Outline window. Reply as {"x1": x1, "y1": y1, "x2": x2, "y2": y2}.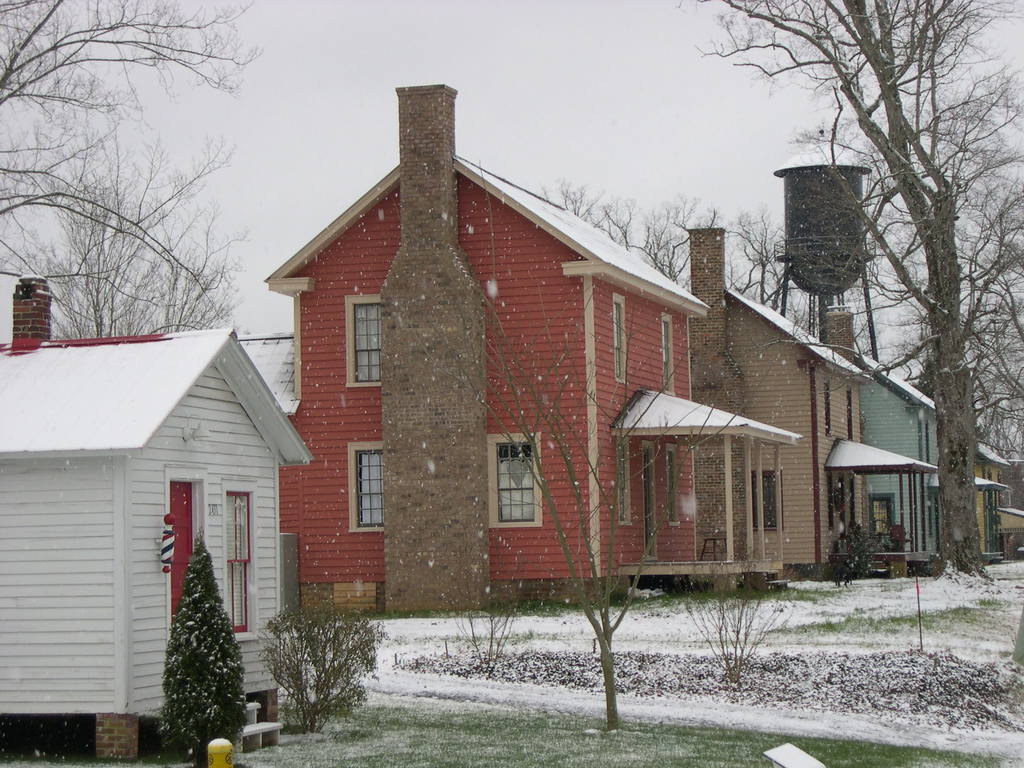
{"x1": 867, "y1": 497, "x2": 897, "y2": 543}.
